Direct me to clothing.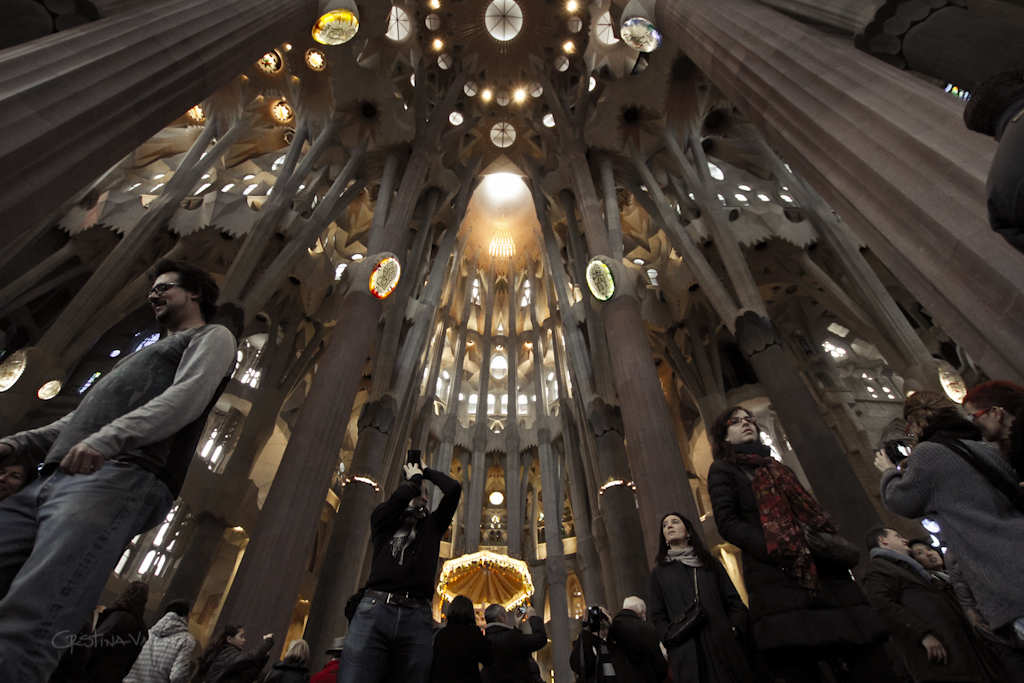
Direction: bbox=(570, 630, 614, 682).
